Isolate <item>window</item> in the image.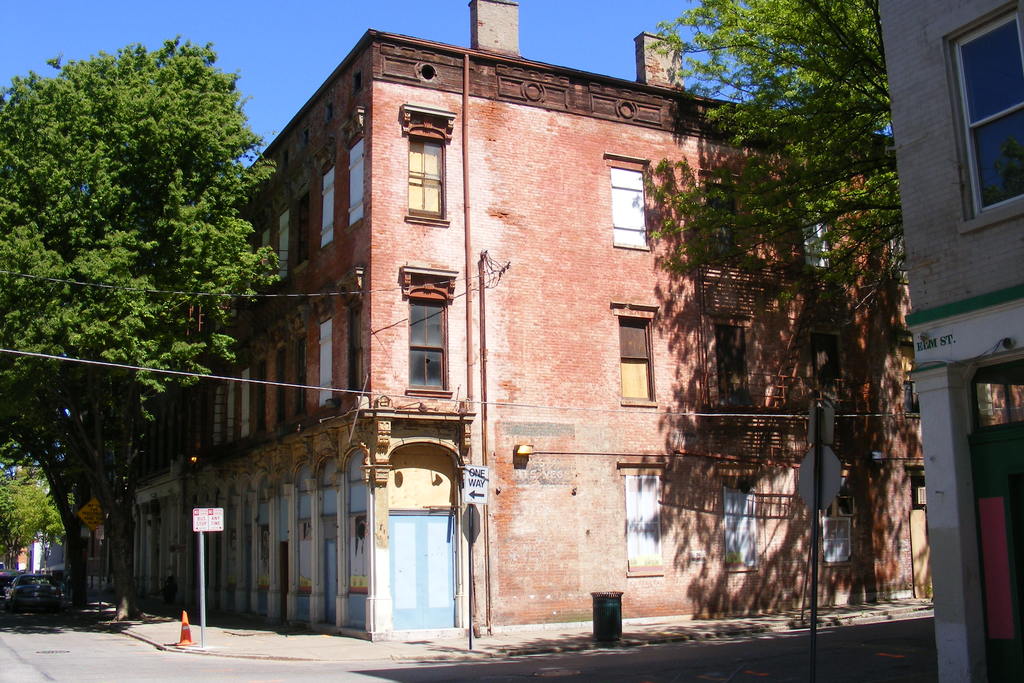
Isolated region: bbox(316, 317, 335, 409).
